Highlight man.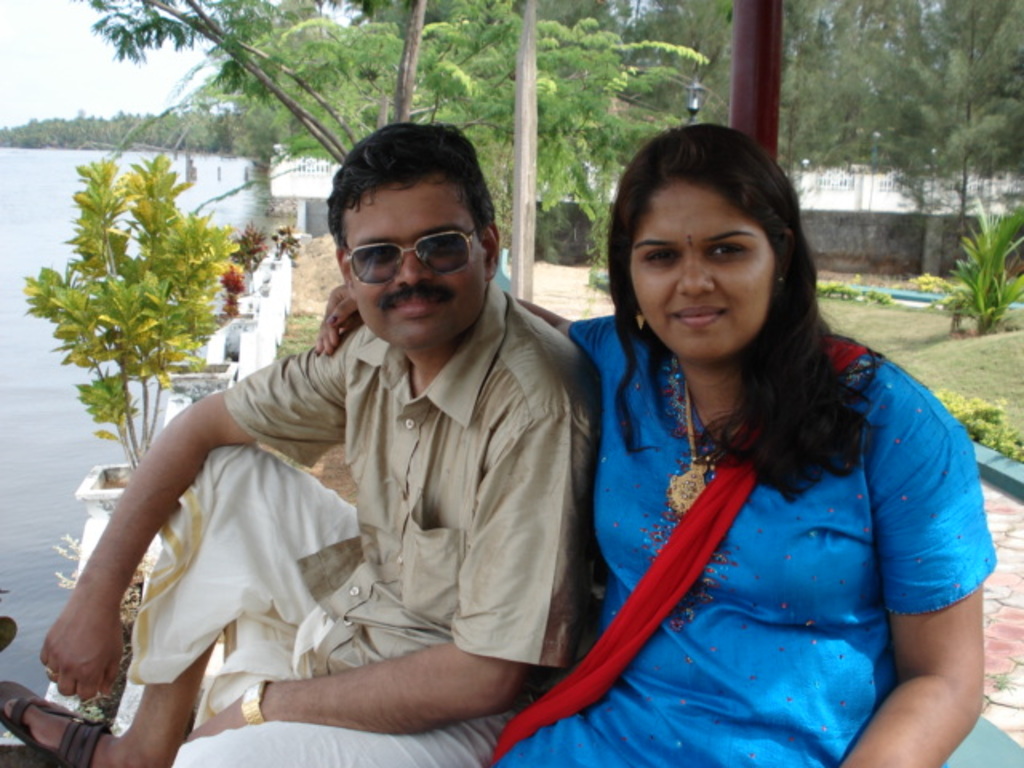
Highlighted region: 83/168/629/767.
